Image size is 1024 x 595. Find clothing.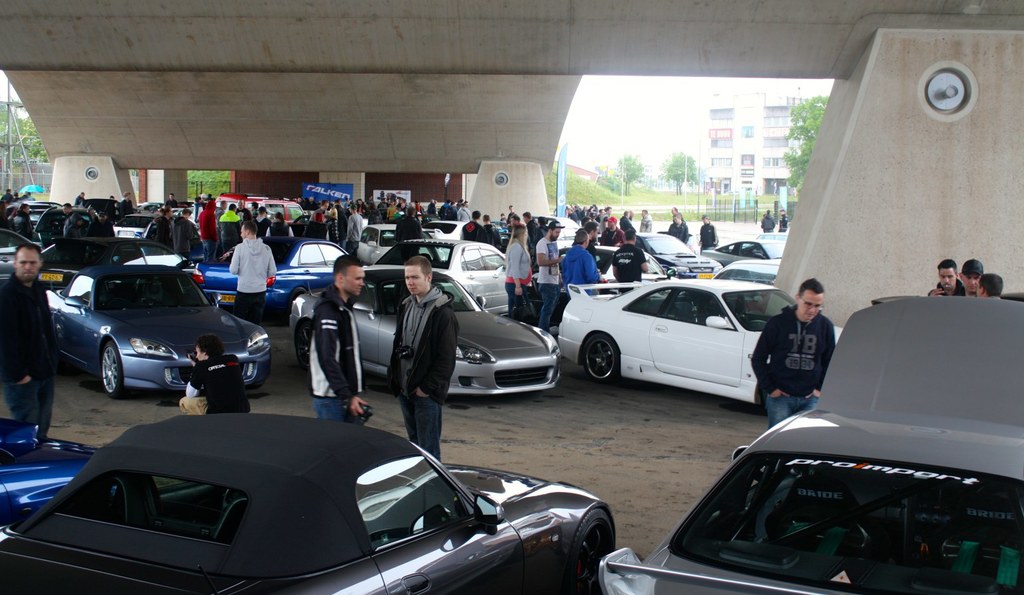
[left=496, top=233, right=528, bottom=287].
